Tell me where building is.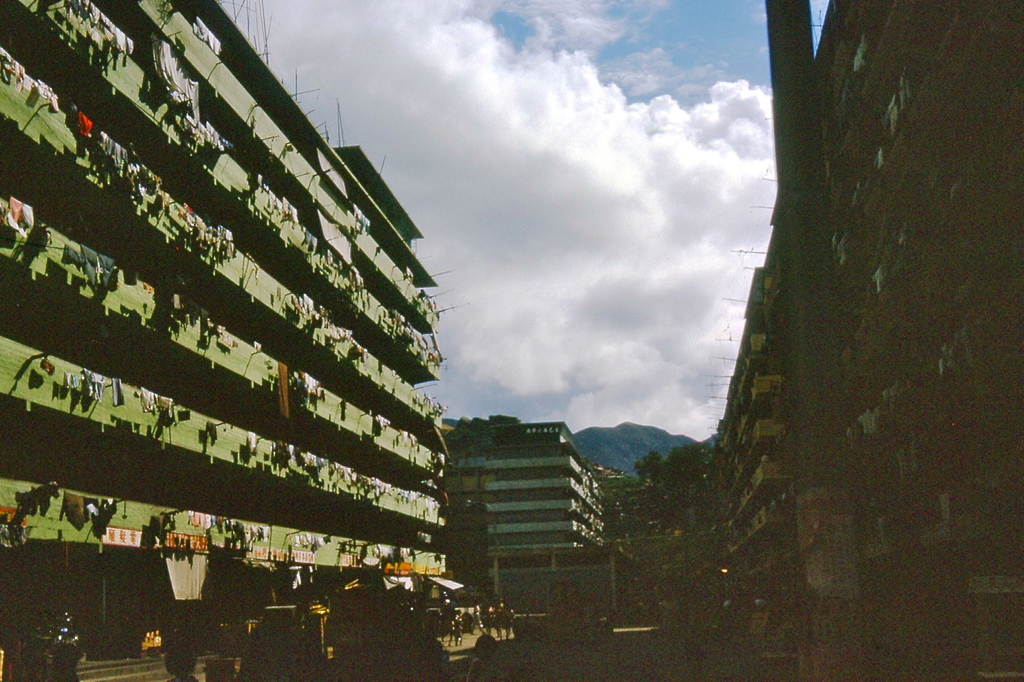
building is at detection(414, 408, 624, 592).
